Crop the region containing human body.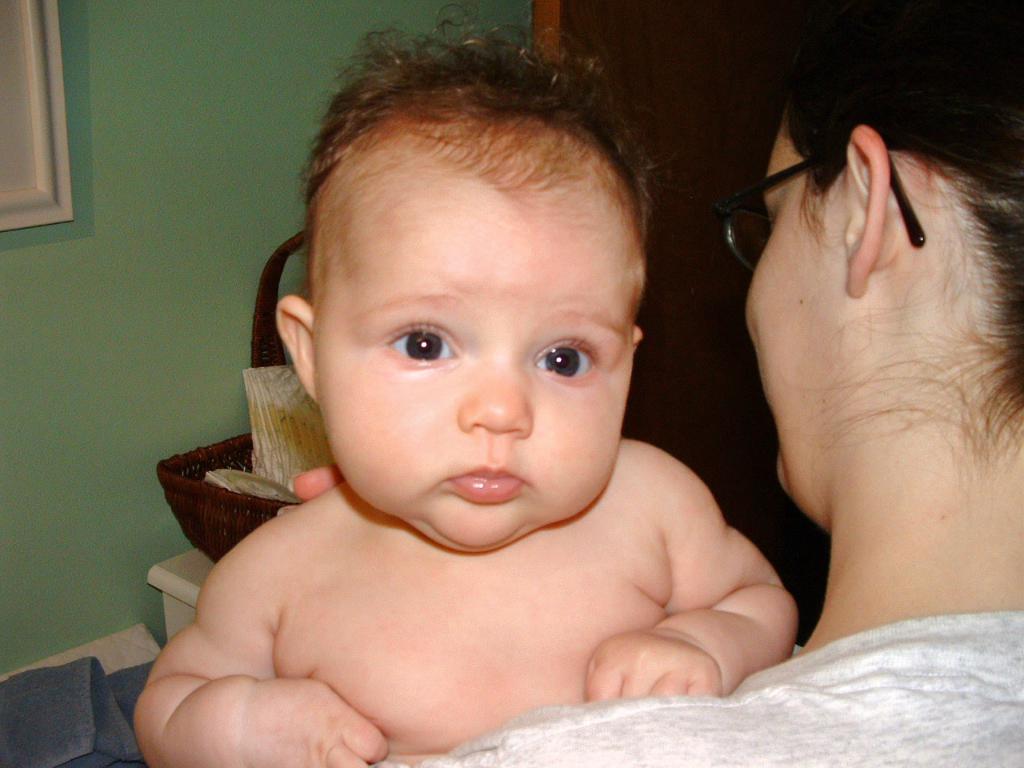
Crop region: 435 0 1023 767.
